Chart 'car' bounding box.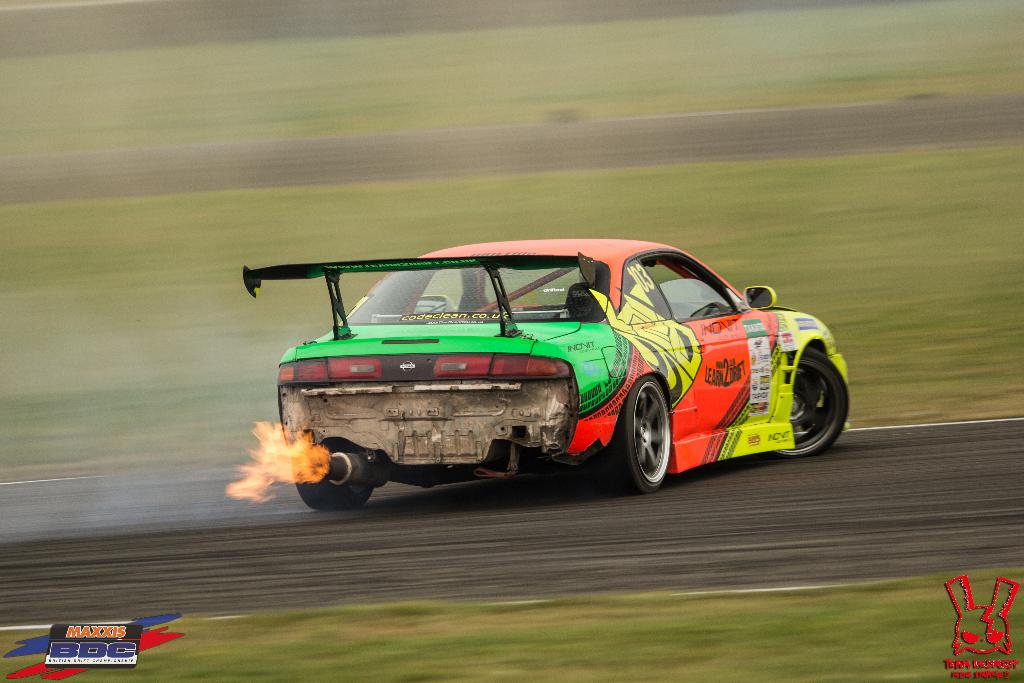
Charted: region(243, 226, 859, 495).
